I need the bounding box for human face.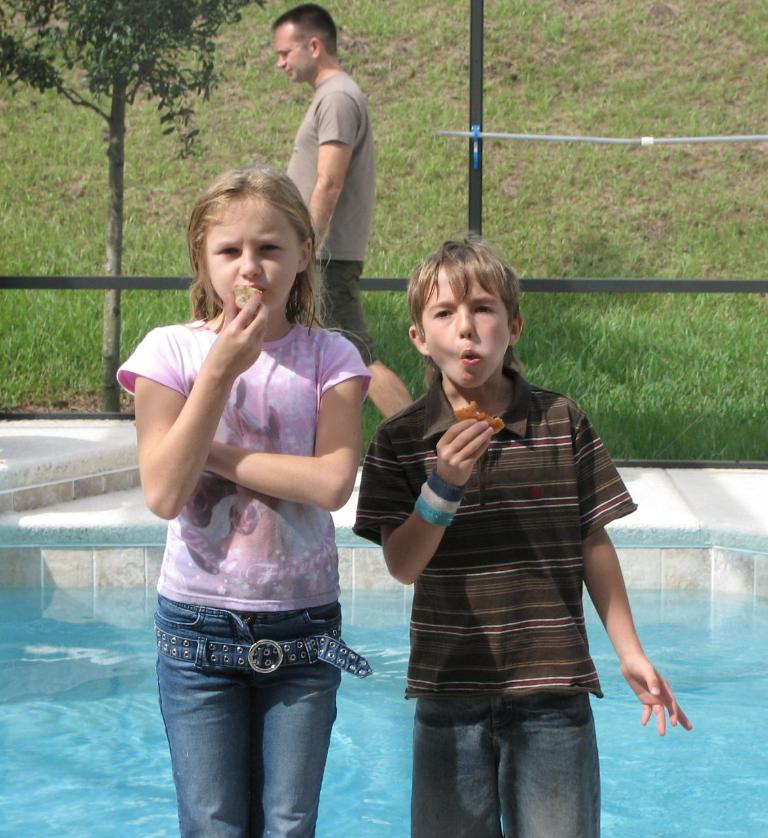
Here it is: [209, 188, 299, 299].
